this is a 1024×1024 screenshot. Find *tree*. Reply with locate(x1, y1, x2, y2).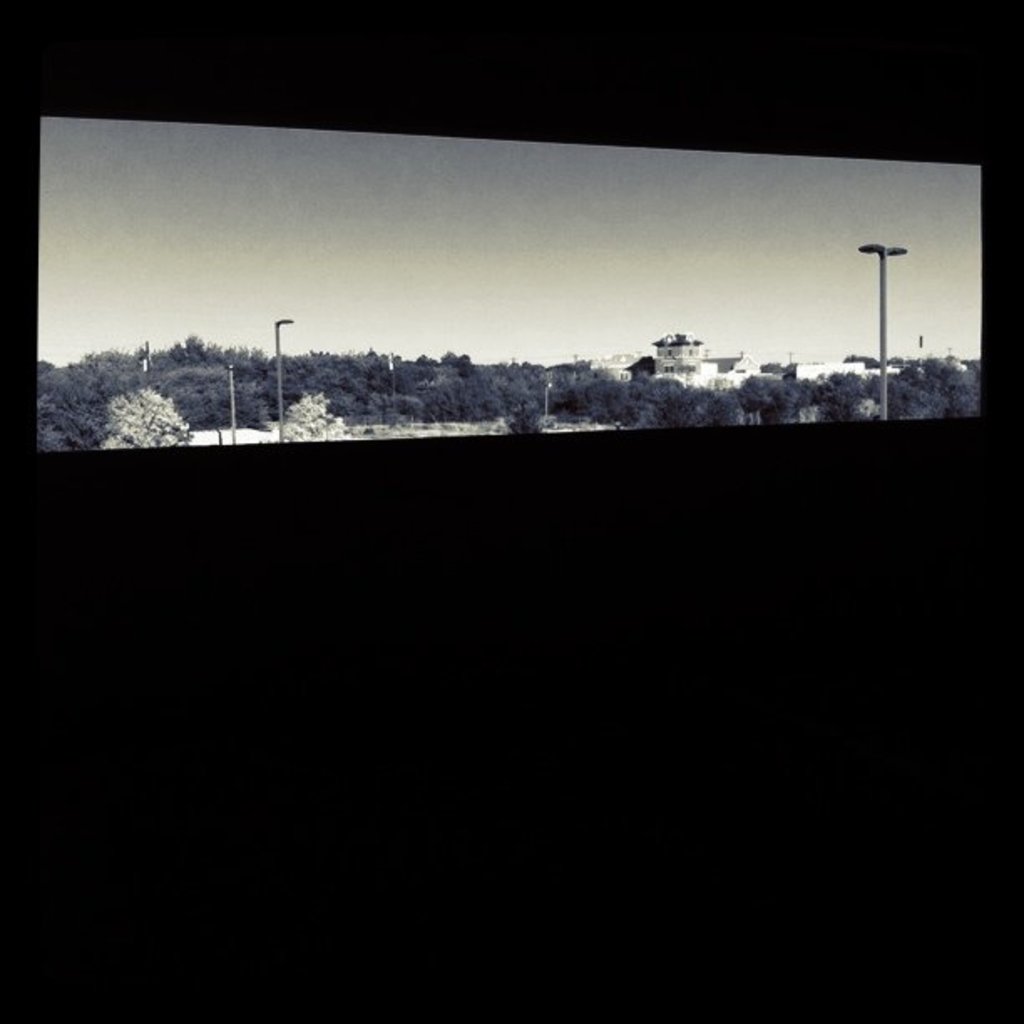
locate(815, 387, 868, 427).
